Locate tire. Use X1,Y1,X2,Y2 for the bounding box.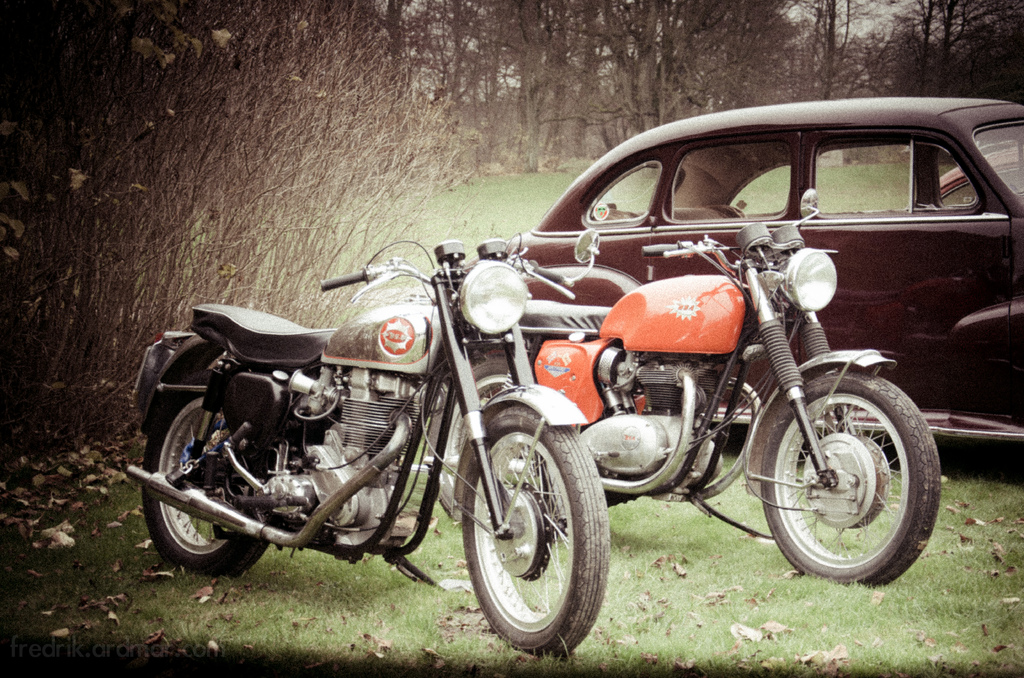
145,386,282,575.
